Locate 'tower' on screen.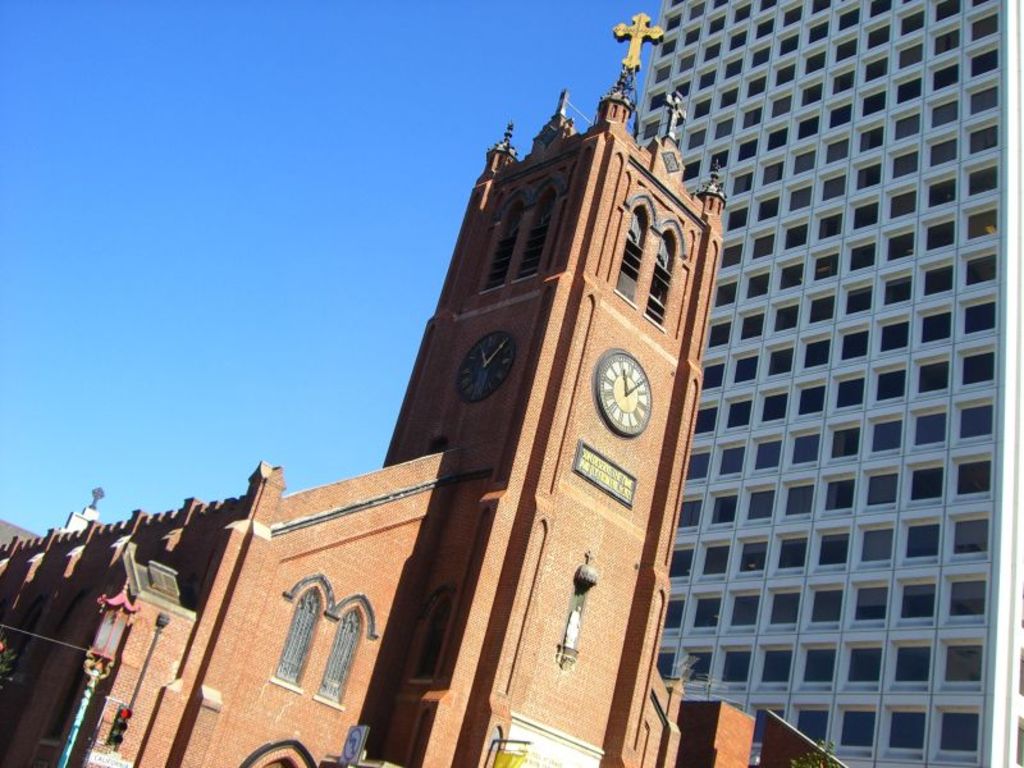
On screen at <bbox>0, 0, 844, 767</bbox>.
